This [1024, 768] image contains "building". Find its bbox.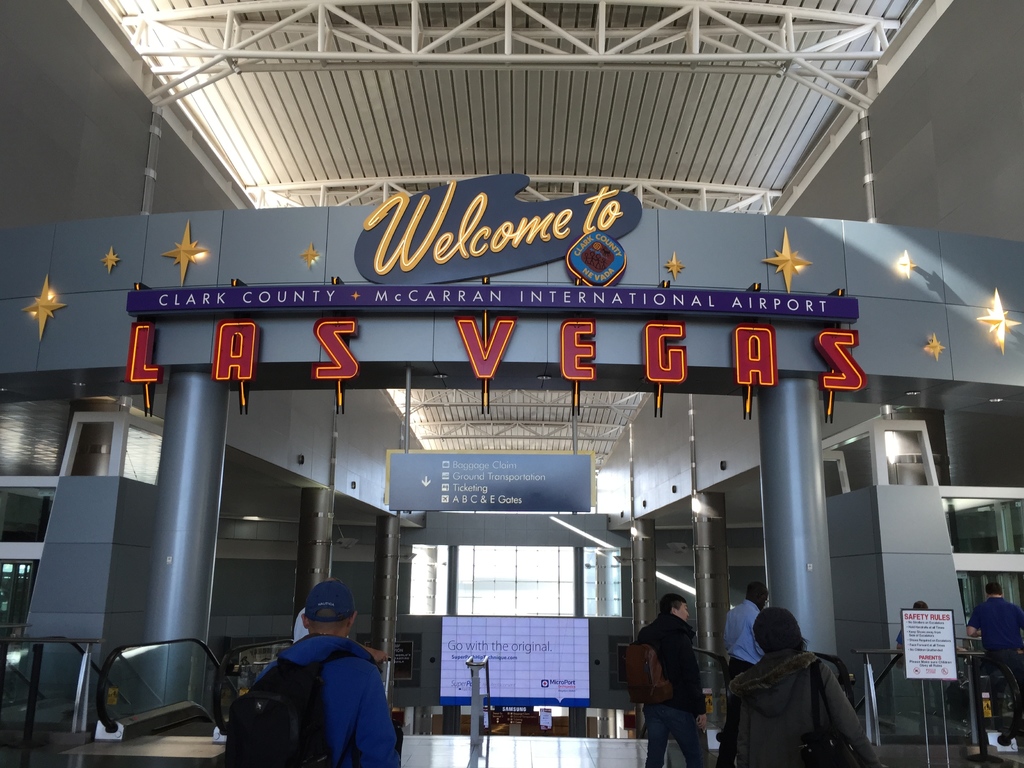
[0, 0, 1023, 767].
